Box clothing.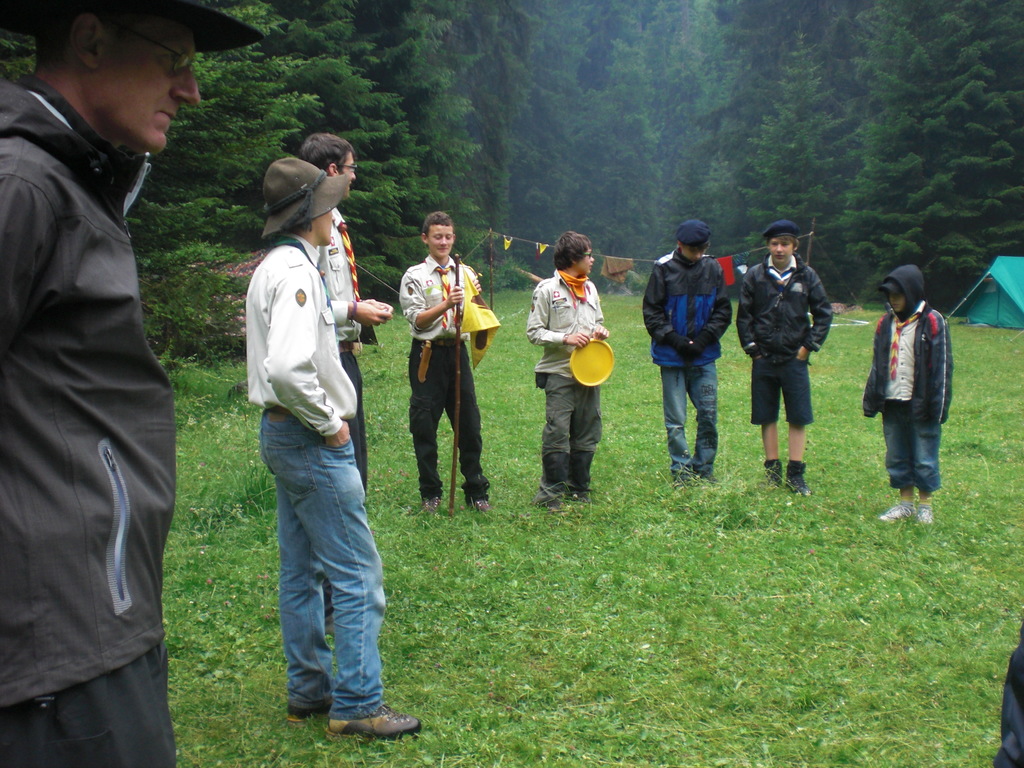
bbox(8, 6, 221, 739).
